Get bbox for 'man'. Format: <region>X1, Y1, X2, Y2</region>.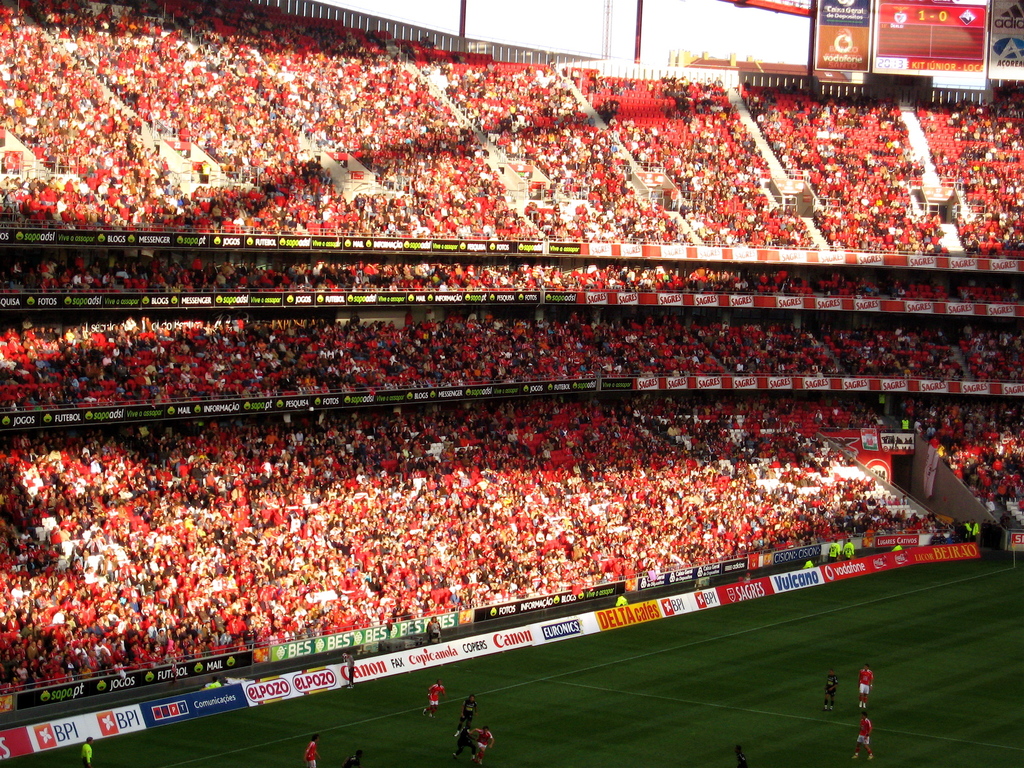
<region>299, 735, 320, 767</region>.
